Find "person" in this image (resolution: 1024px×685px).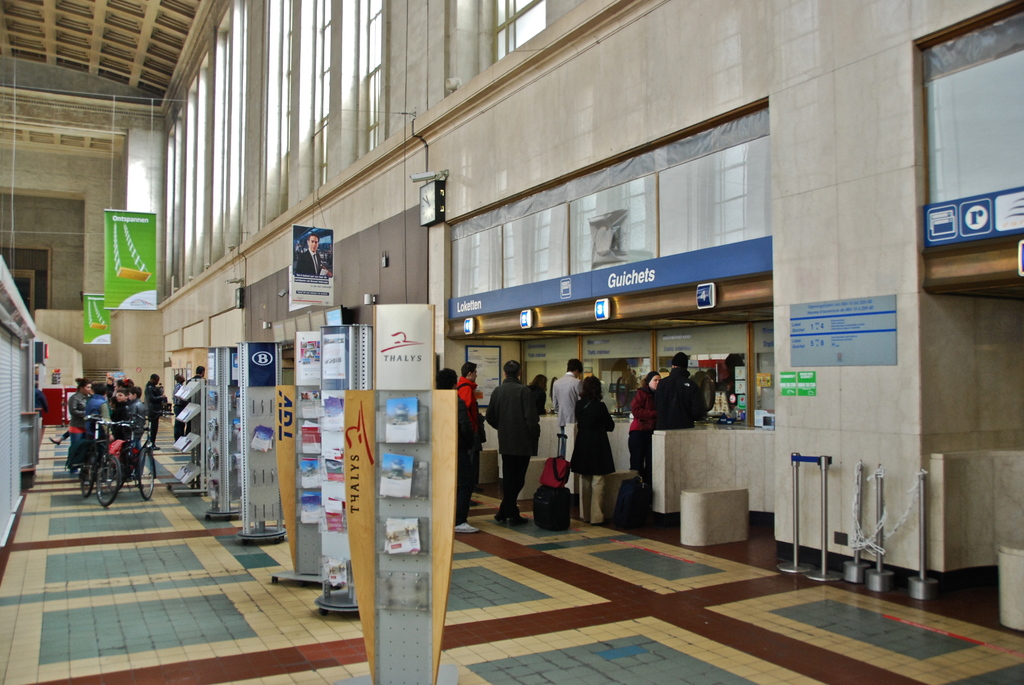
Rect(627, 368, 660, 489).
